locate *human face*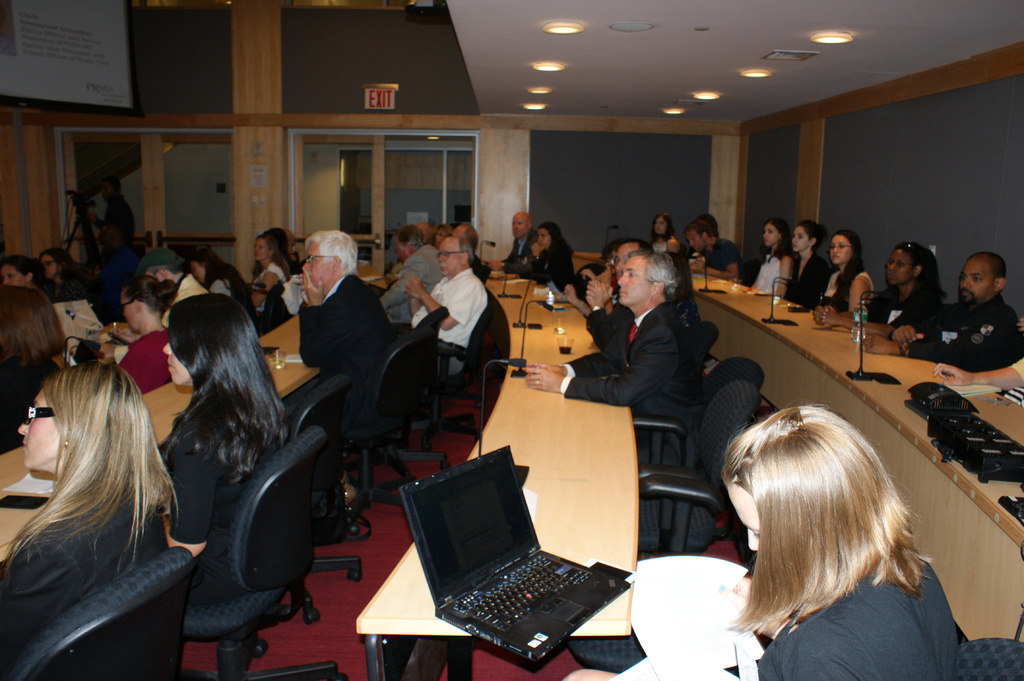
l=40, t=255, r=58, b=276
